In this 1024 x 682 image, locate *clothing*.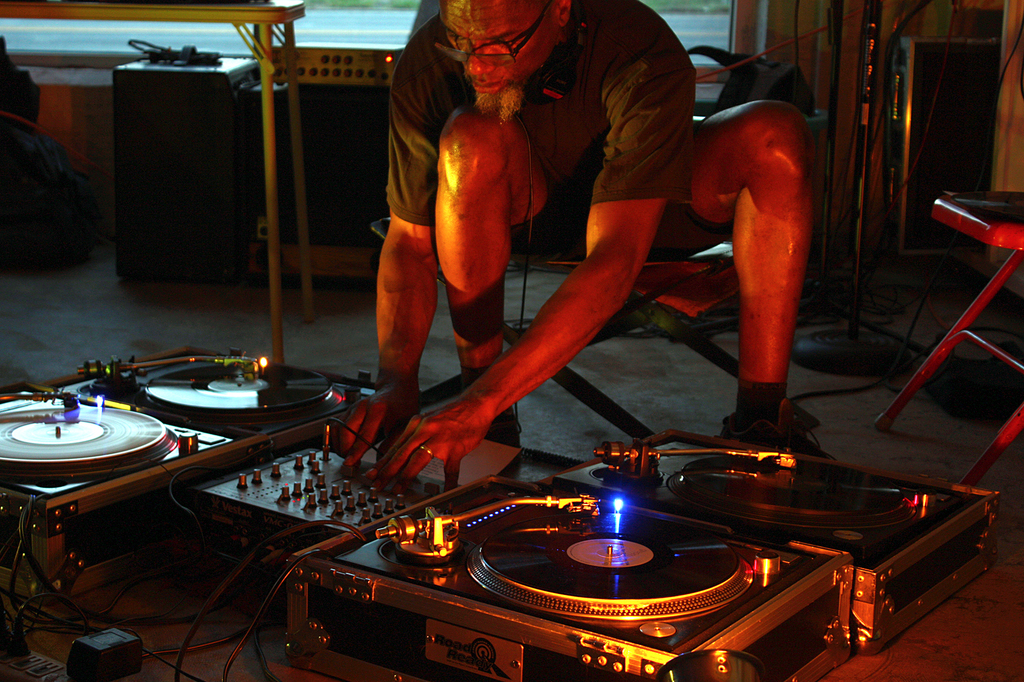
Bounding box: <region>380, 0, 735, 265</region>.
